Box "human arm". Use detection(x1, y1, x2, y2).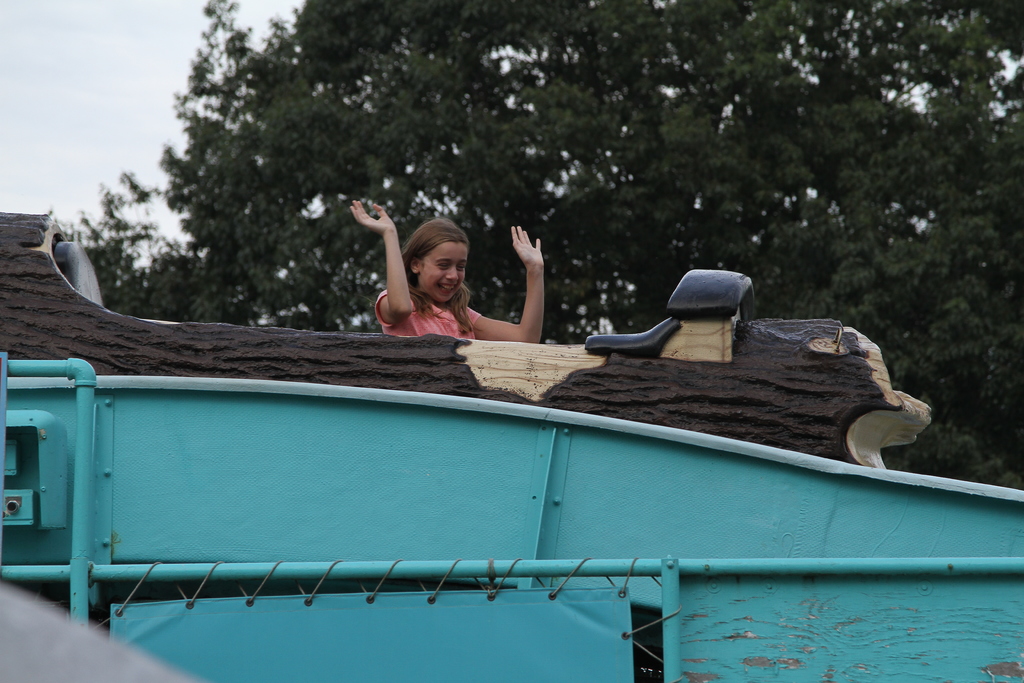
detection(348, 199, 414, 327).
